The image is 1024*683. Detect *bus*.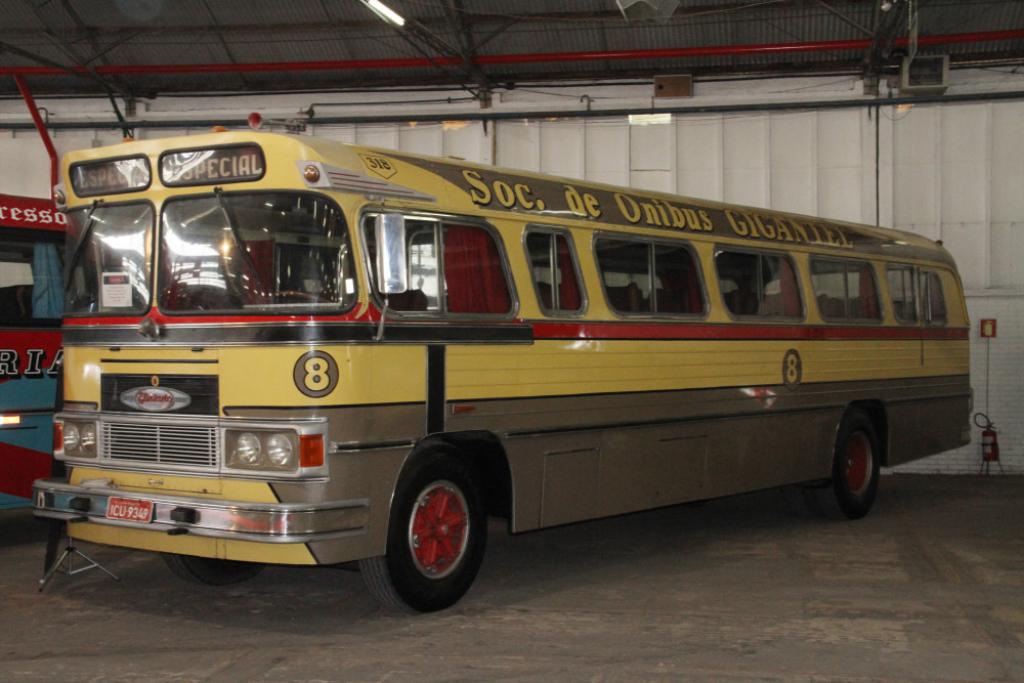
Detection: {"left": 0, "top": 196, "right": 100, "bottom": 507}.
